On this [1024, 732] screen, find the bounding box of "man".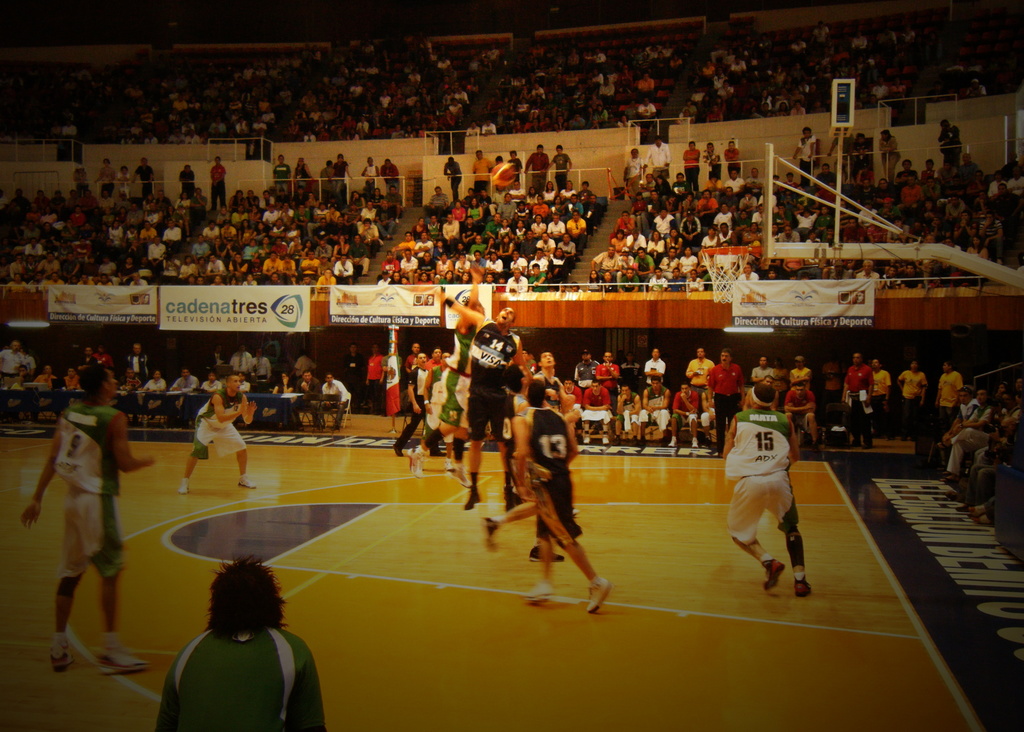
Bounding box: {"left": 293, "top": 202, "right": 308, "bottom": 225}.
